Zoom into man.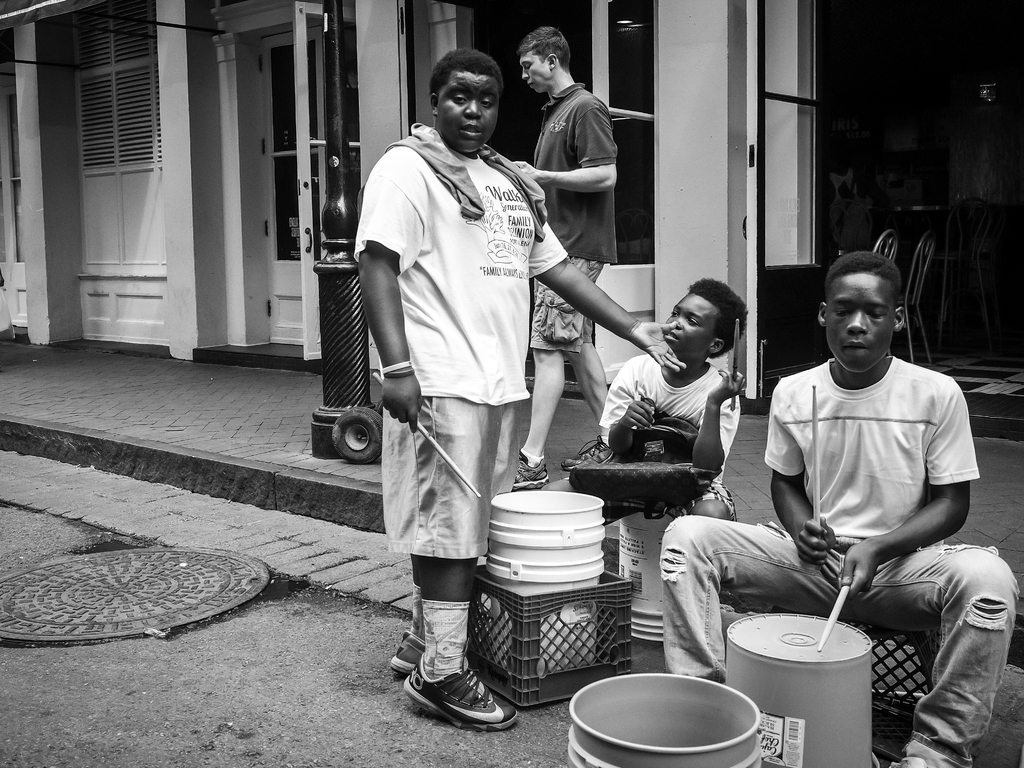
Zoom target: x1=660 y1=251 x2=1021 y2=767.
